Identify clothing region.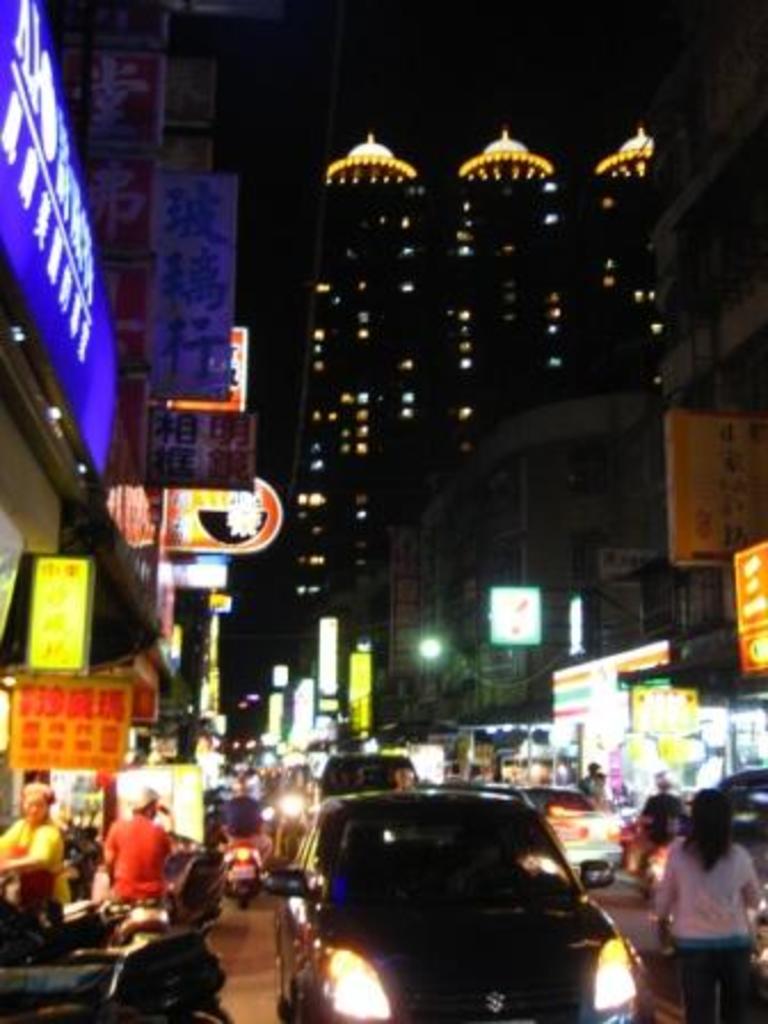
Region: [89,818,181,919].
